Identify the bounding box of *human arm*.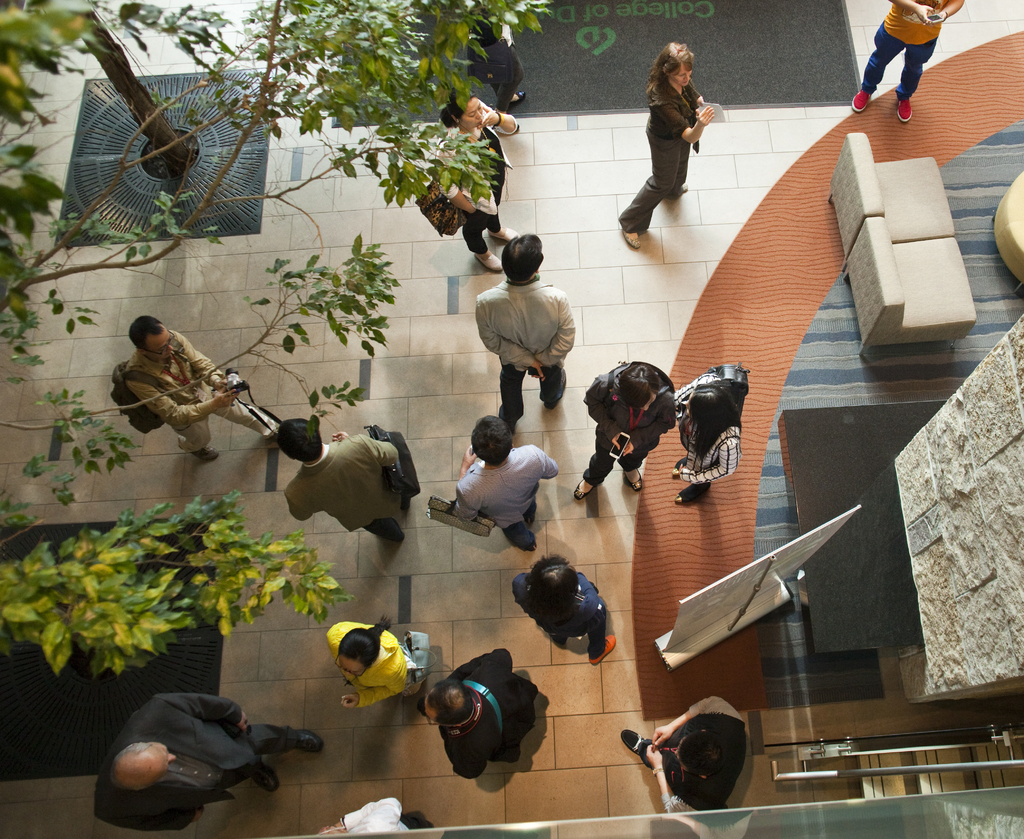
(661,90,715,147).
